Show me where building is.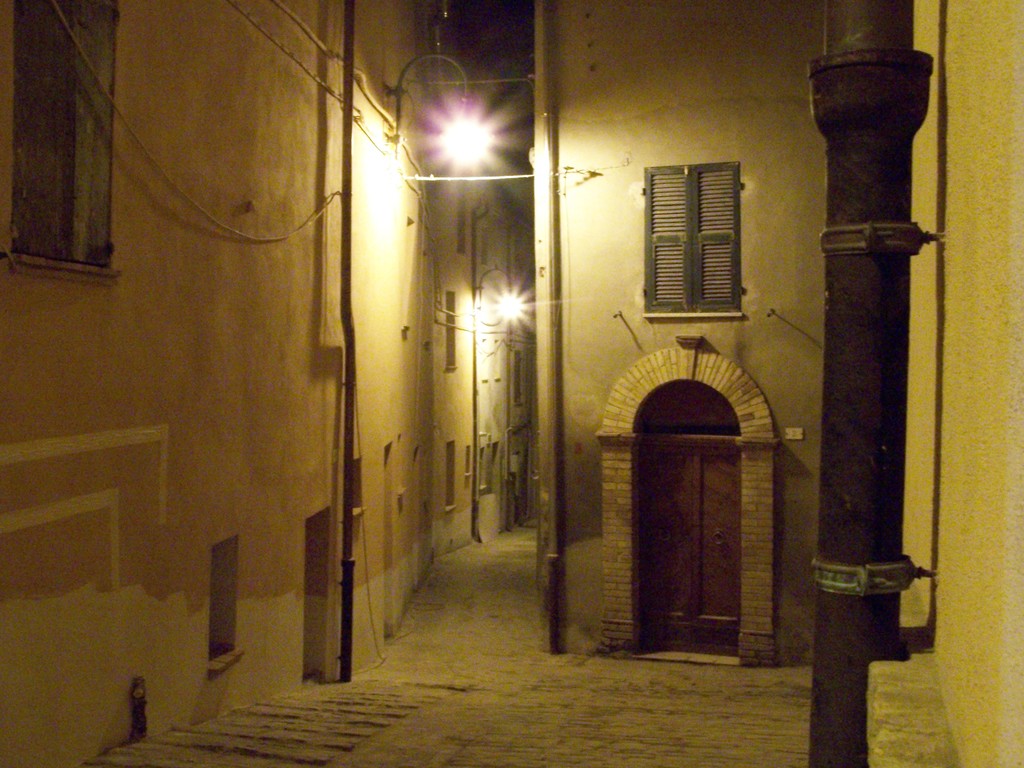
building is at 0, 0, 1023, 766.
